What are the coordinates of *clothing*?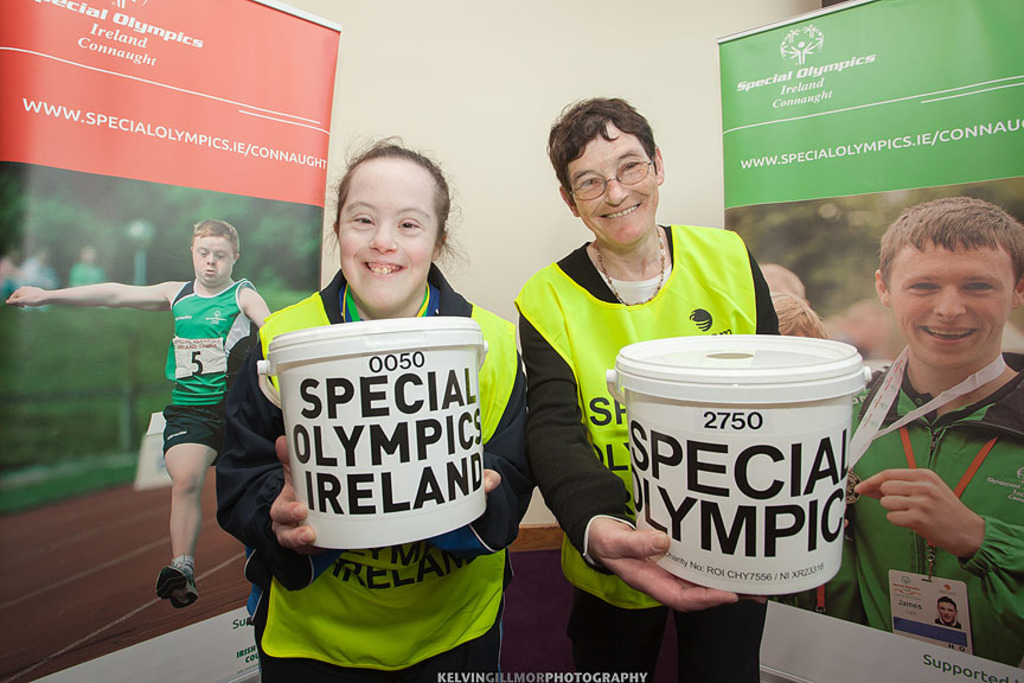
pyautogui.locateOnScreen(215, 268, 531, 682).
